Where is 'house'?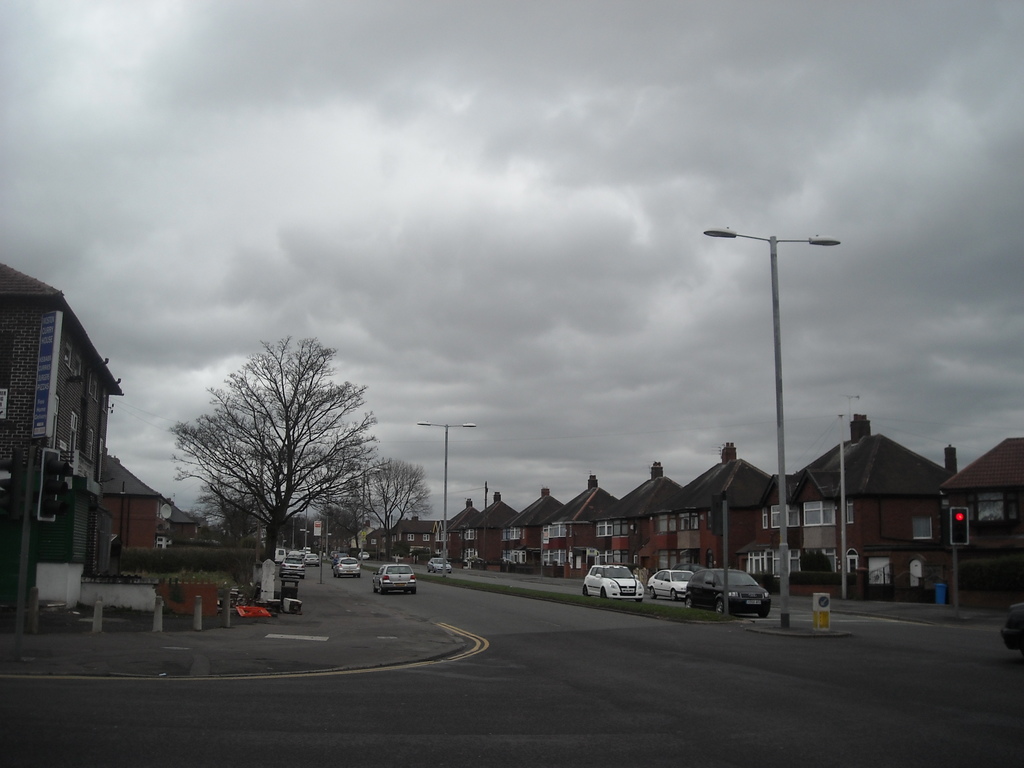
box=[366, 526, 387, 563].
